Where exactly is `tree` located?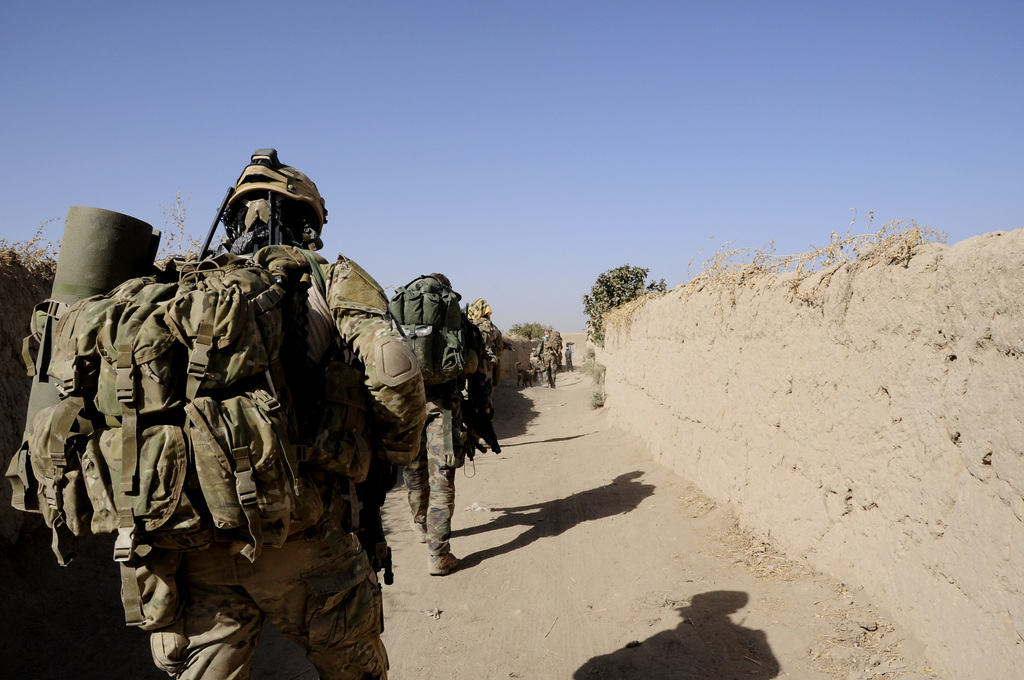
Its bounding box is rect(581, 266, 669, 347).
